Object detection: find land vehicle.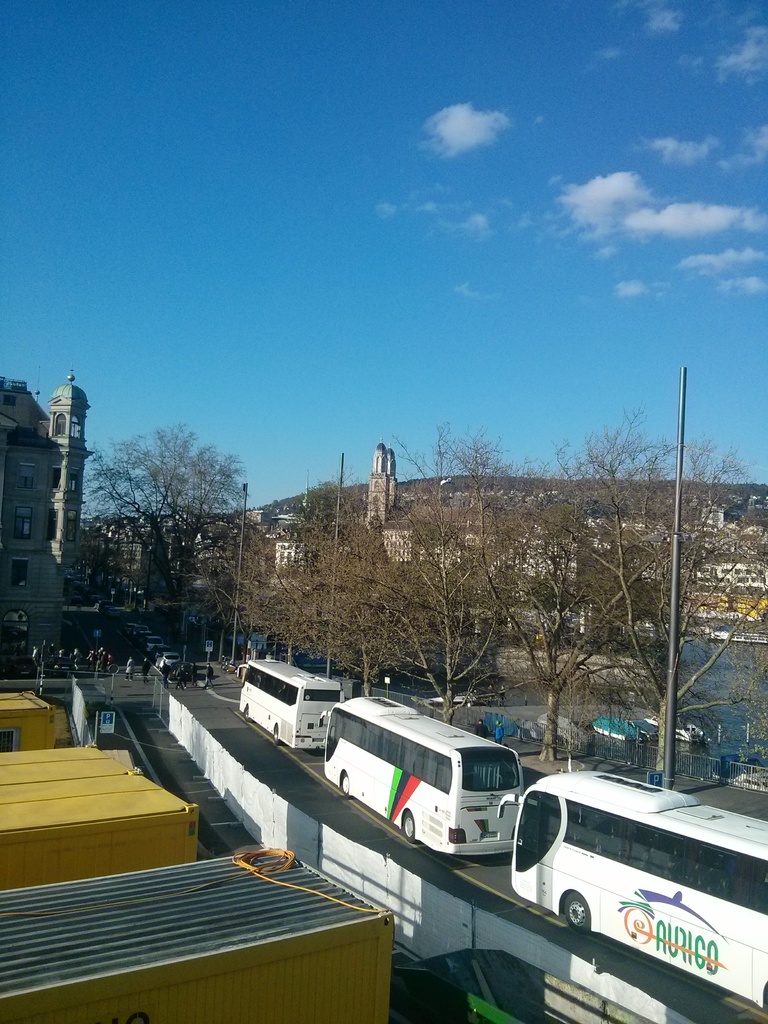
rect(494, 764, 767, 1017).
